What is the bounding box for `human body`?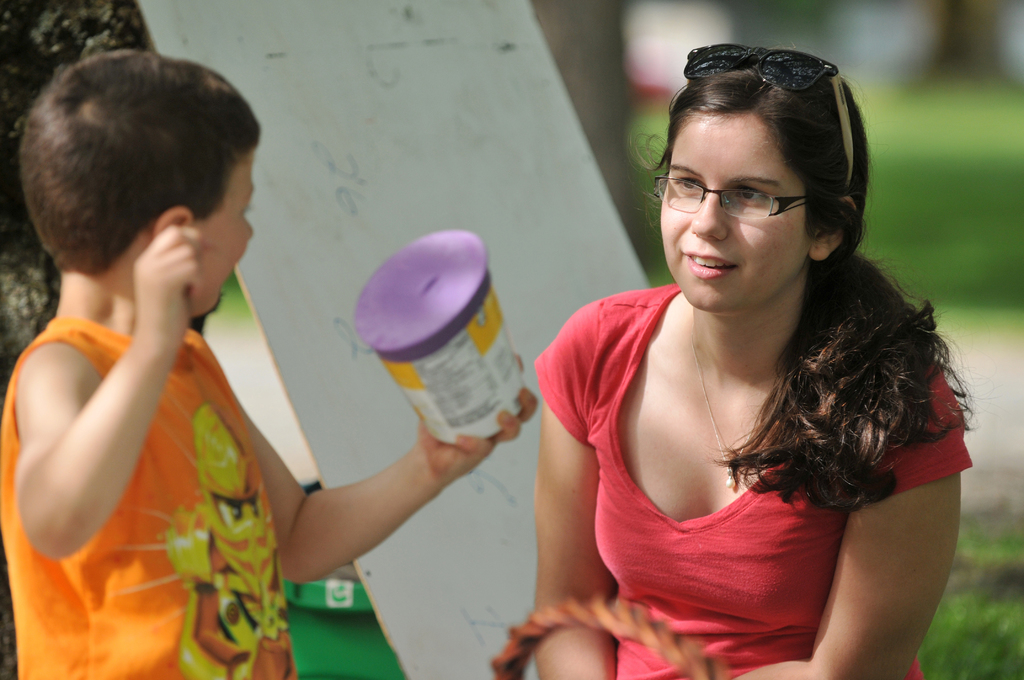
locate(0, 51, 535, 679).
